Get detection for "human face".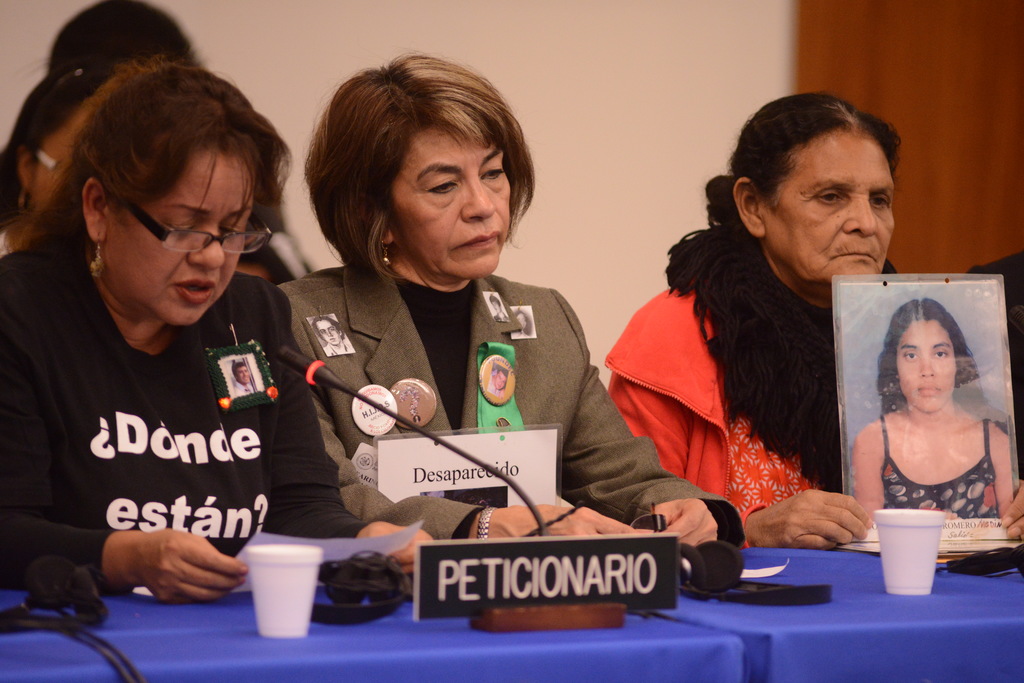
Detection: bbox=[761, 136, 896, 282].
